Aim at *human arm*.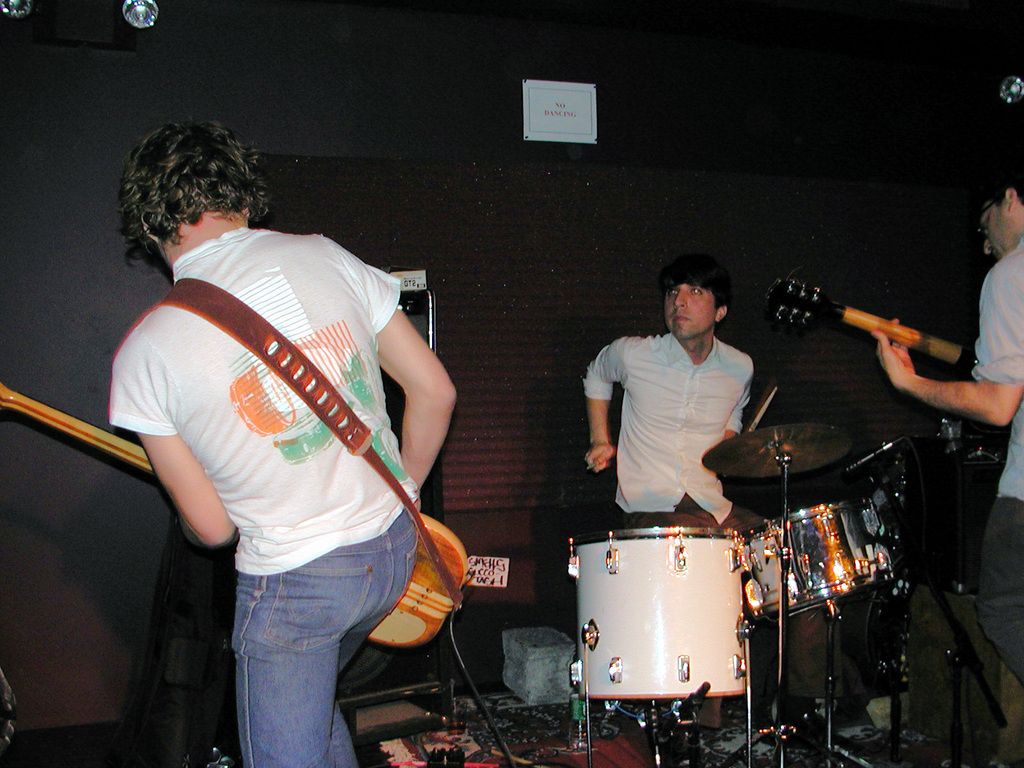
Aimed at {"left": 102, "top": 336, "right": 238, "bottom": 552}.
